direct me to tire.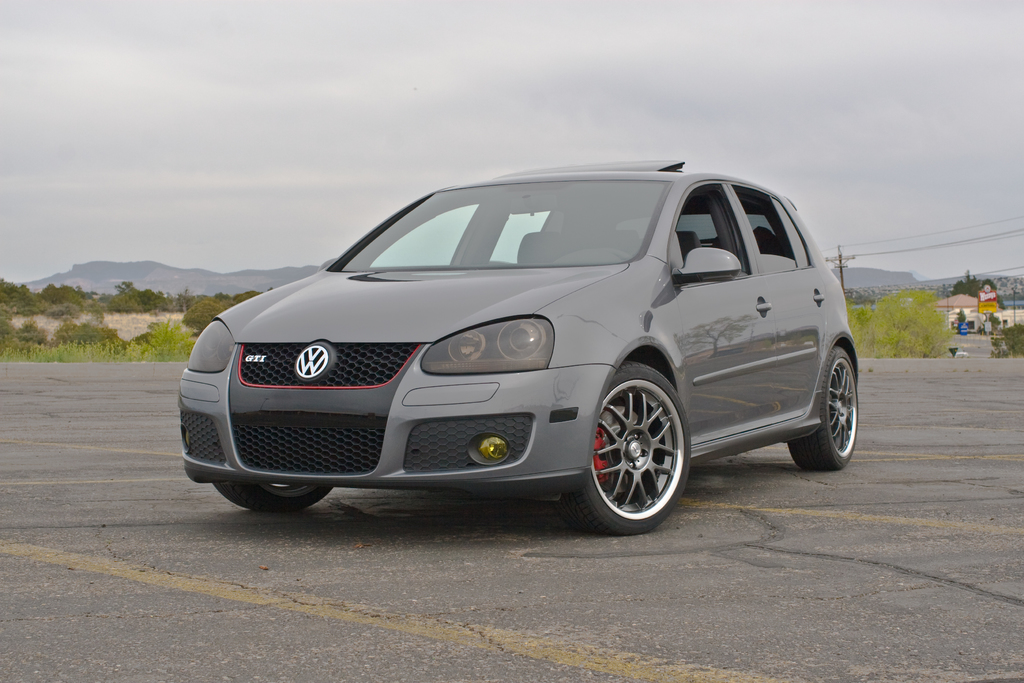
Direction: box(790, 346, 859, 471).
